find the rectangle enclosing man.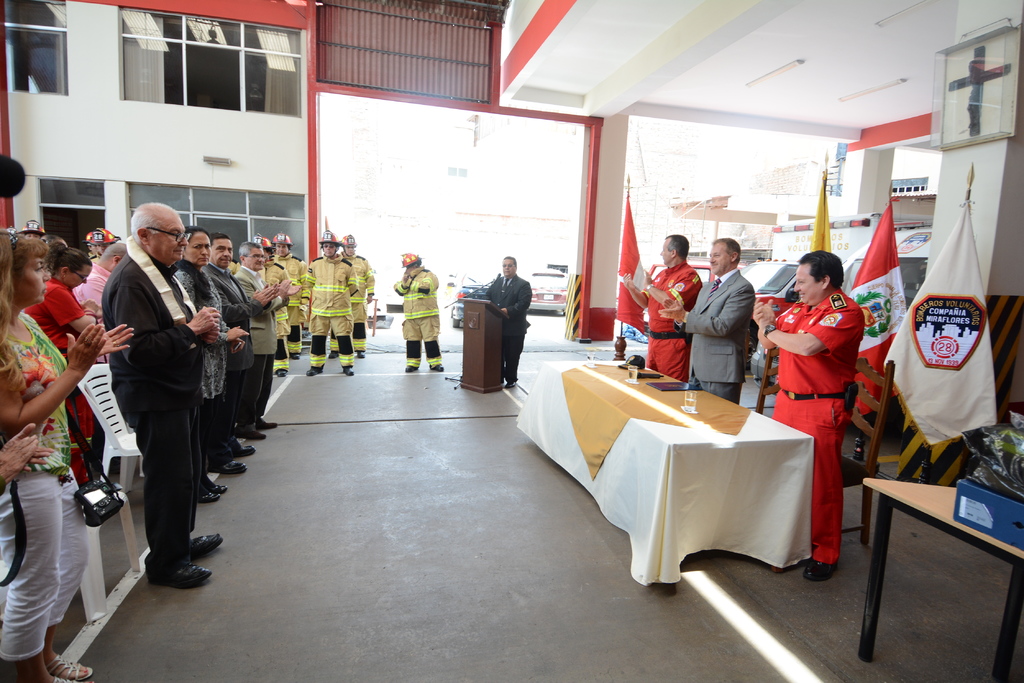
[486,255,531,392].
